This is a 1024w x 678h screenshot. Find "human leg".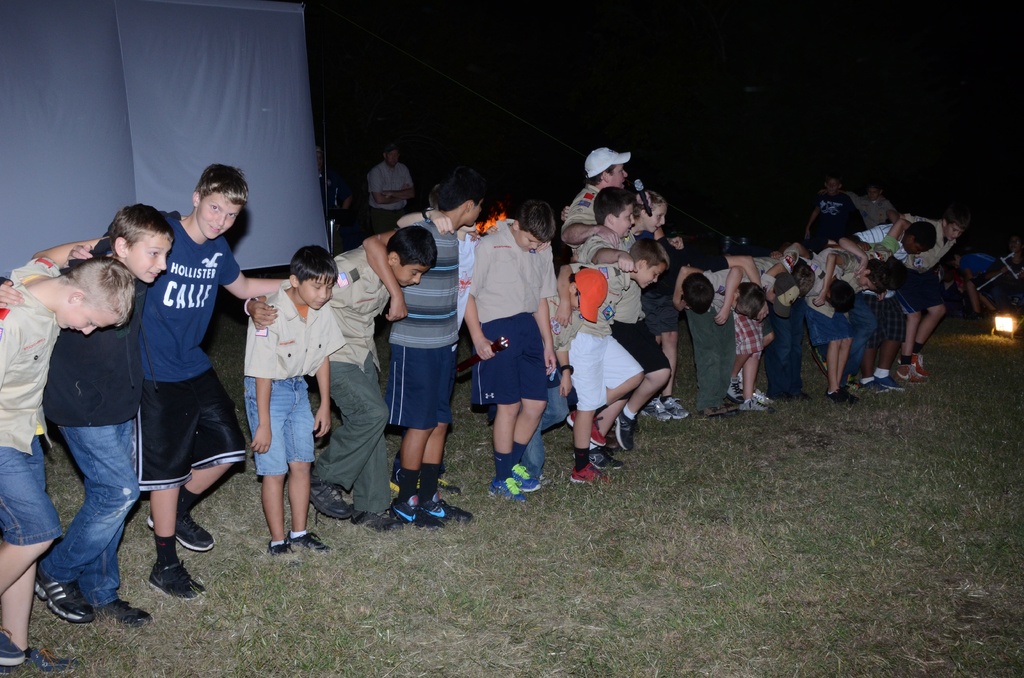
Bounding box: locate(37, 384, 129, 643).
